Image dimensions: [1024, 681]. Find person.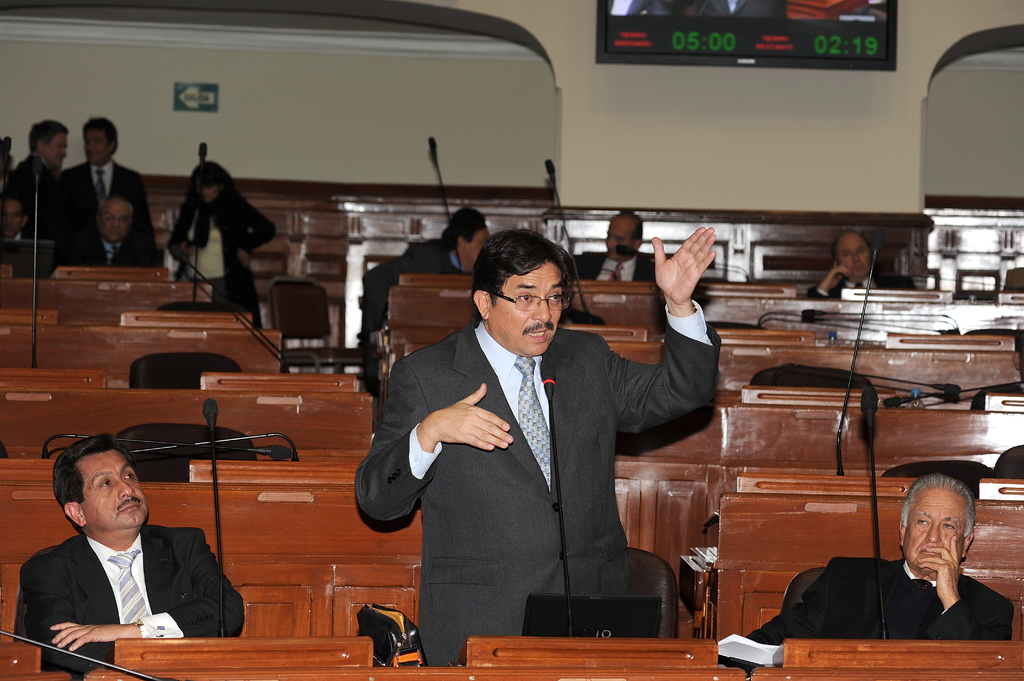
x1=168, y1=153, x2=276, y2=328.
